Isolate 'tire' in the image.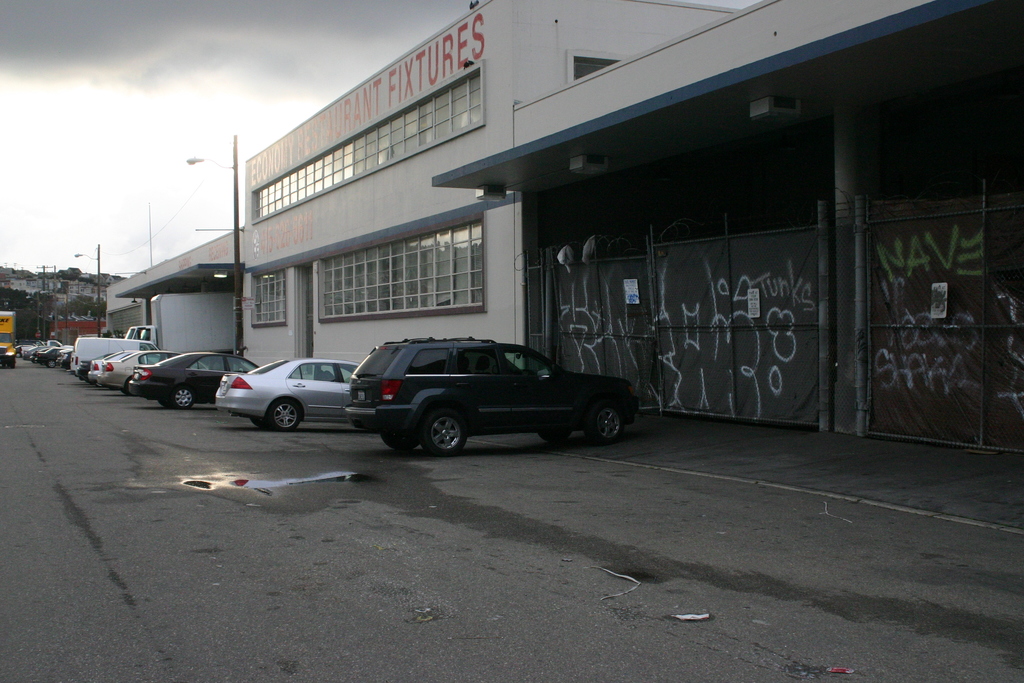
Isolated region: (45,358,57,370).
